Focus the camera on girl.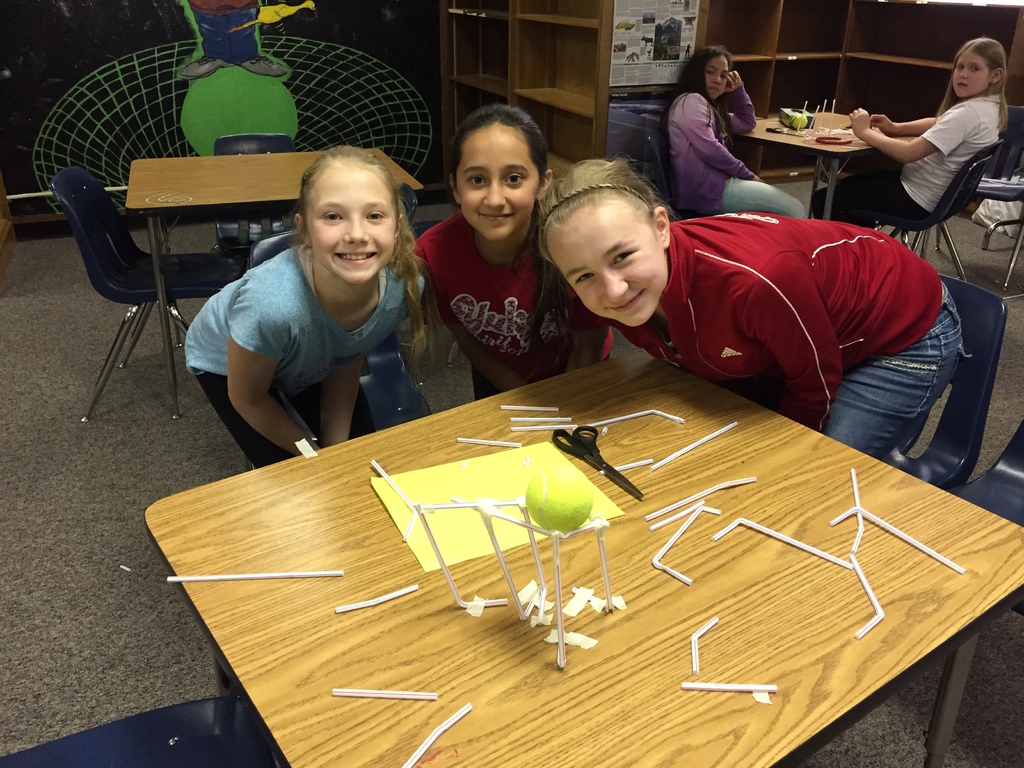
Focus region: 812 44 1002 225.
